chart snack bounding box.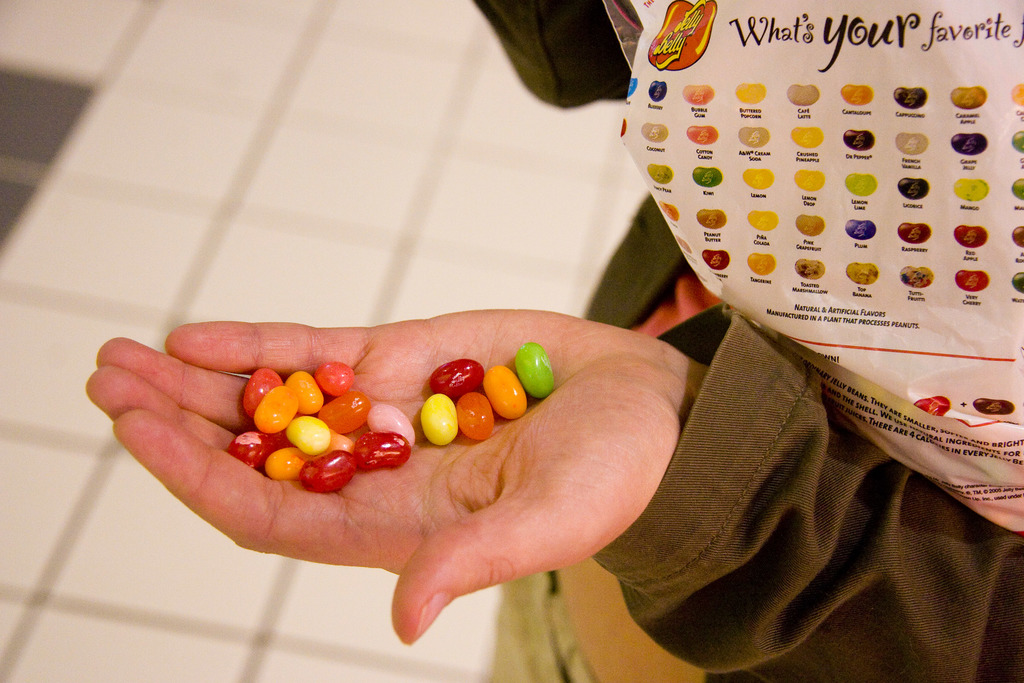
Charted: region(515, 343, 552, 395).
